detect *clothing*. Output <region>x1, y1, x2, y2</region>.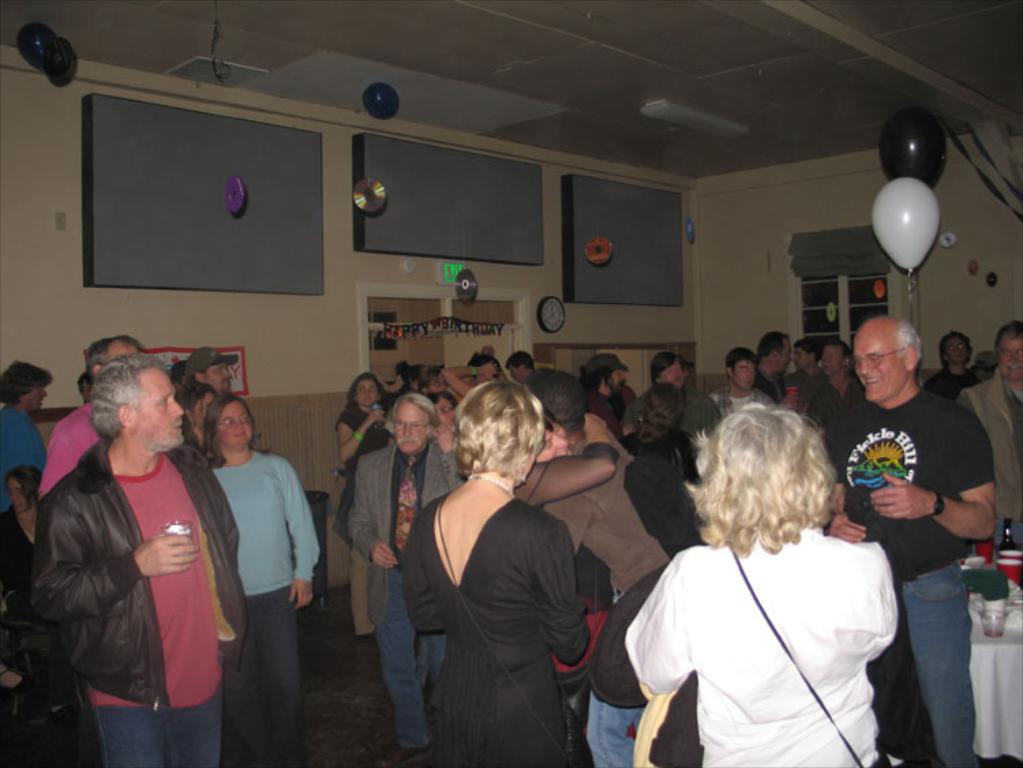
<region>211, 449, 319, 767</region>.
